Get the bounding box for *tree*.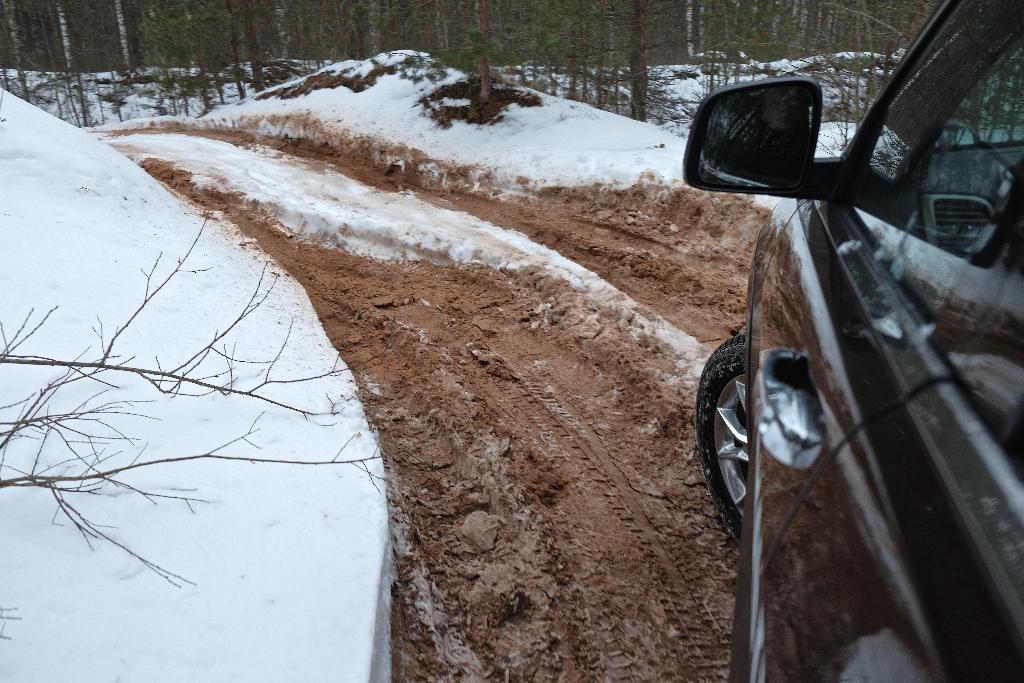
[465,0,500,98].
